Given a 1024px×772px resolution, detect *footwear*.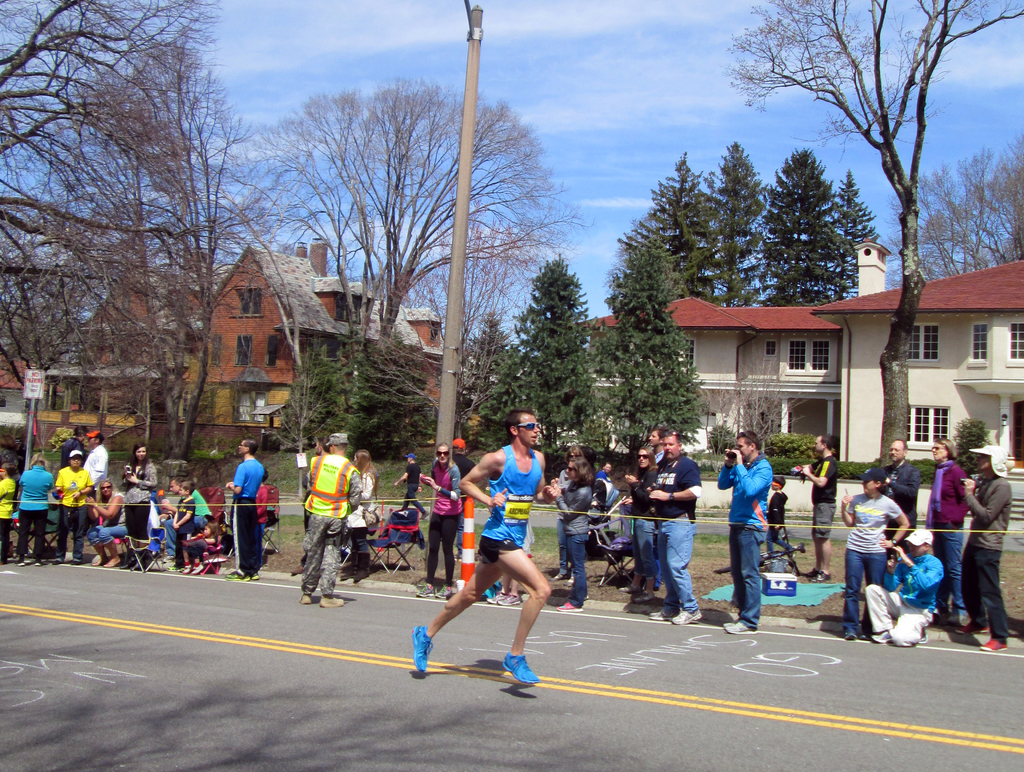
[left=177, top=563, right=192, bottom=575].
